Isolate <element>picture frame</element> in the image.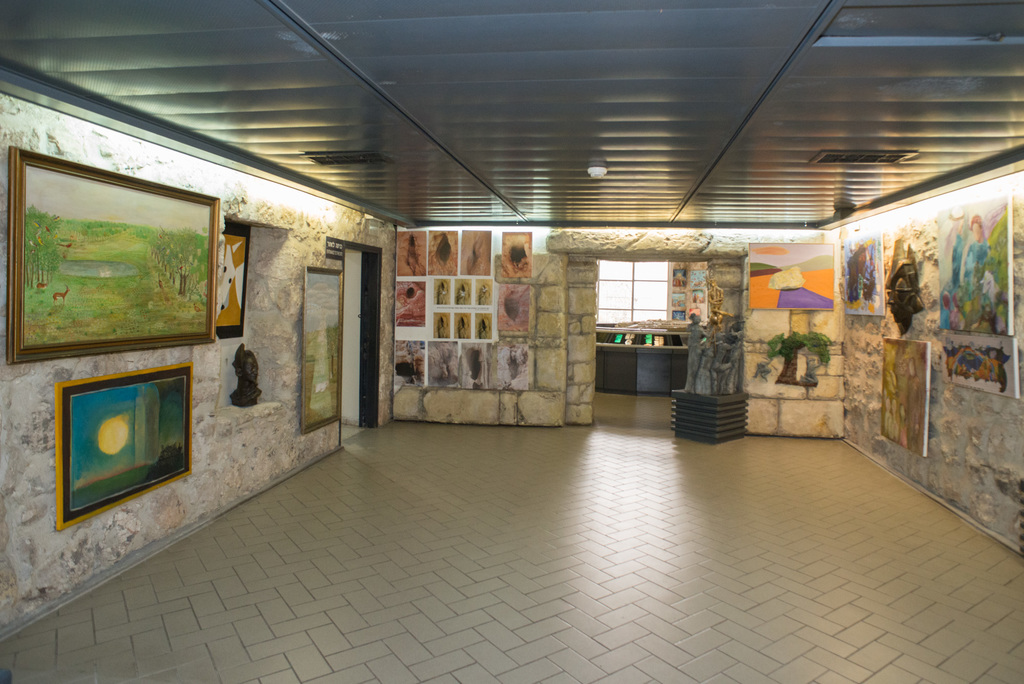
Isolated region: region(398, 233, 424, 277).
